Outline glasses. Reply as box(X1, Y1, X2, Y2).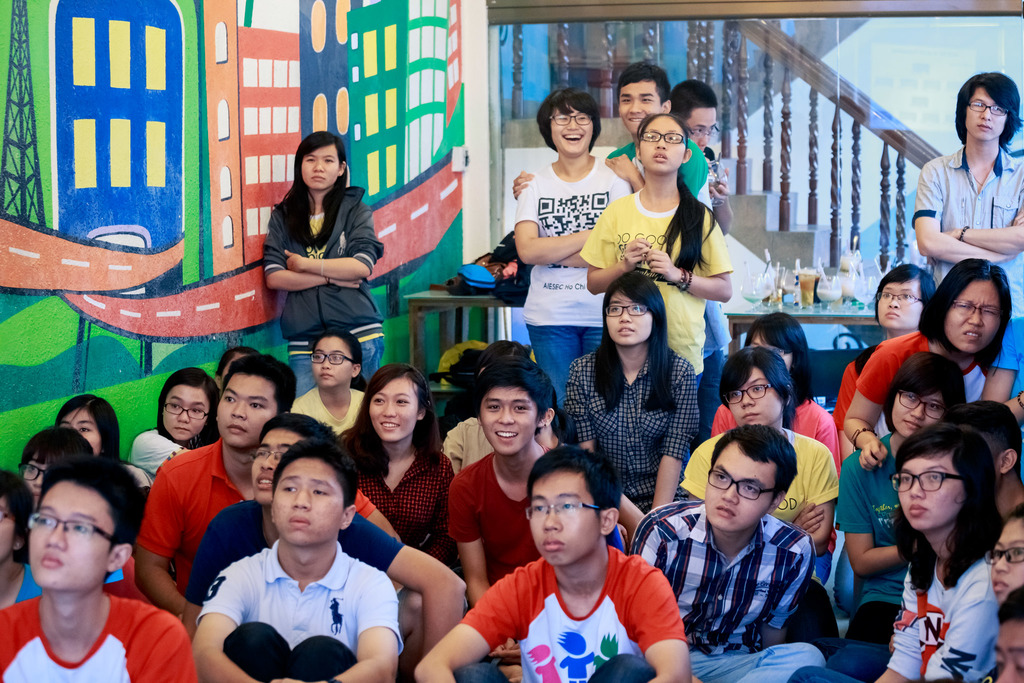
box(310, 350, 359, 367).
